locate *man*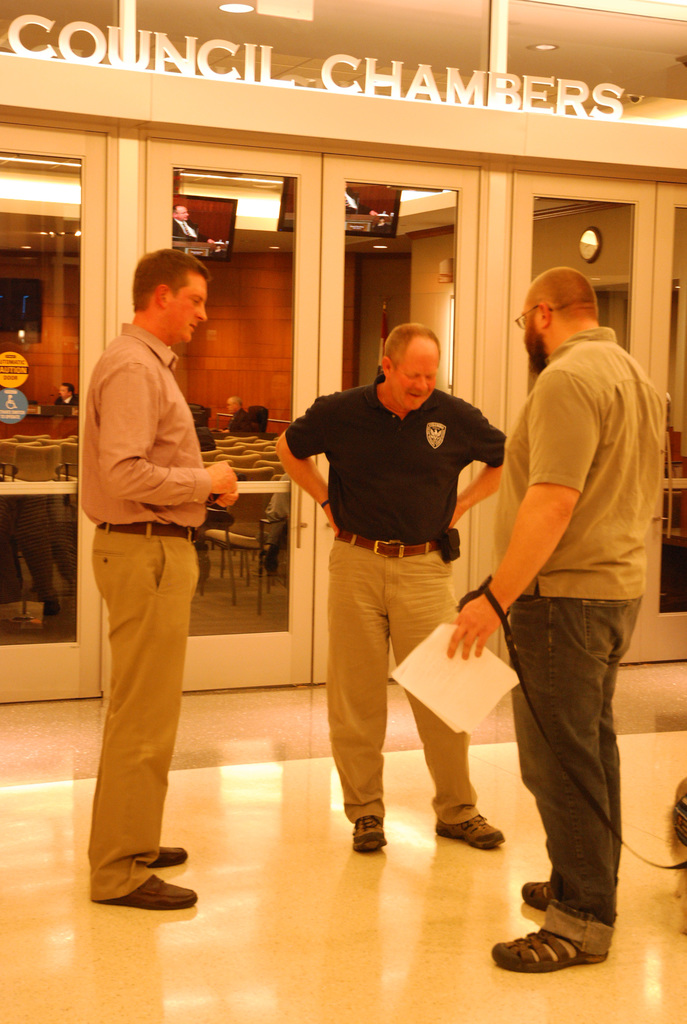
box(56, 378, 77, 413)
